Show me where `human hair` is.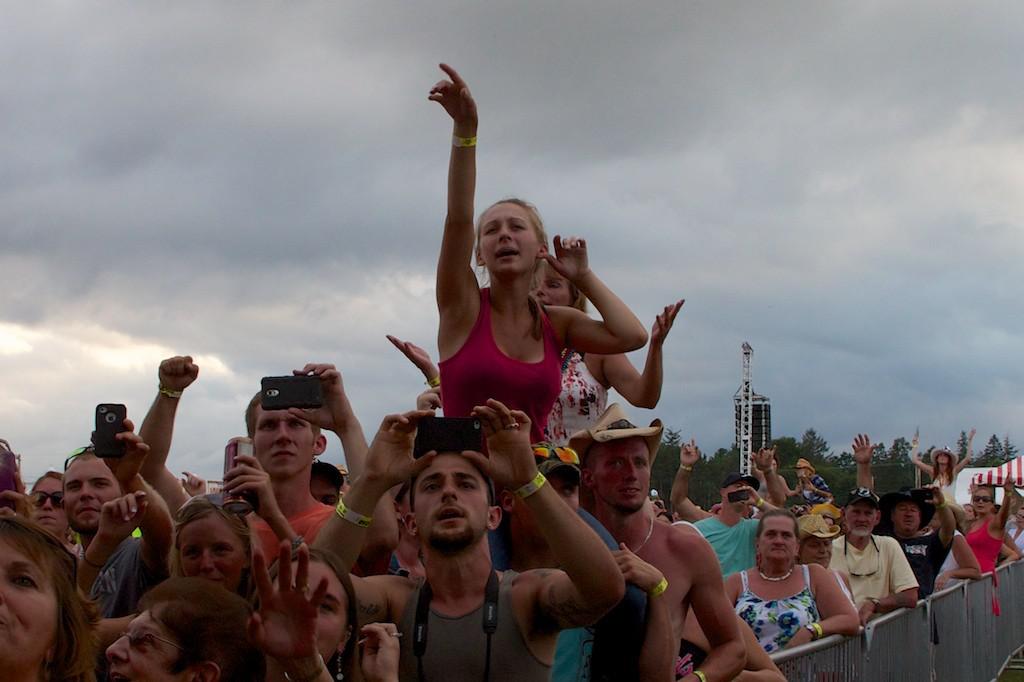
`human hair` is at (left=243, top=387, right=261, bottom=438).
